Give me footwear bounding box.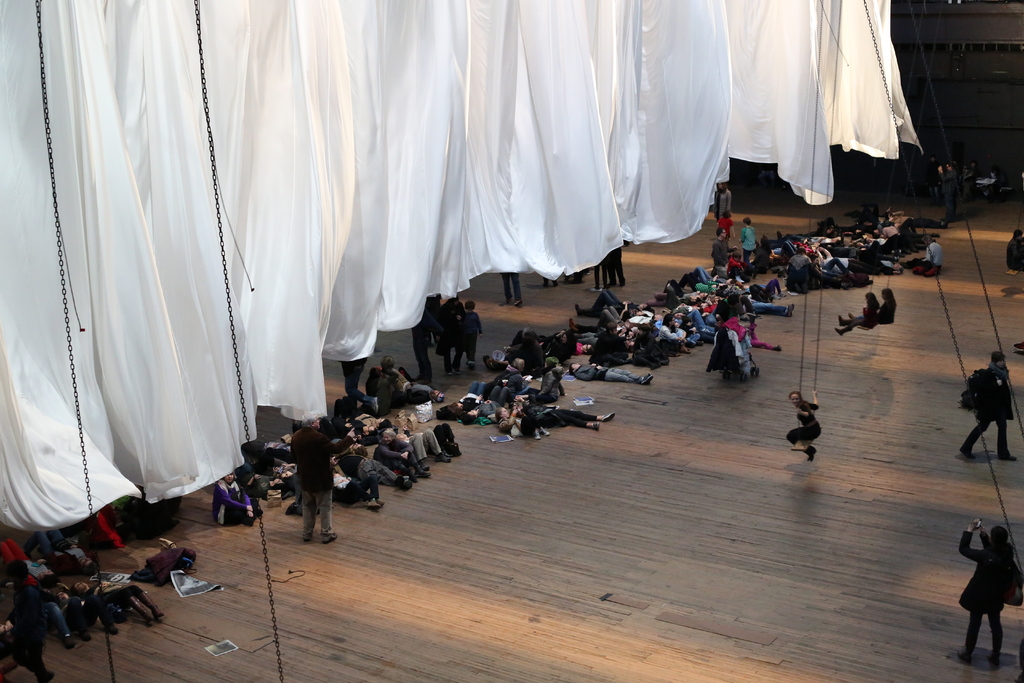
<region>470, 362, 475, 363</region>.
